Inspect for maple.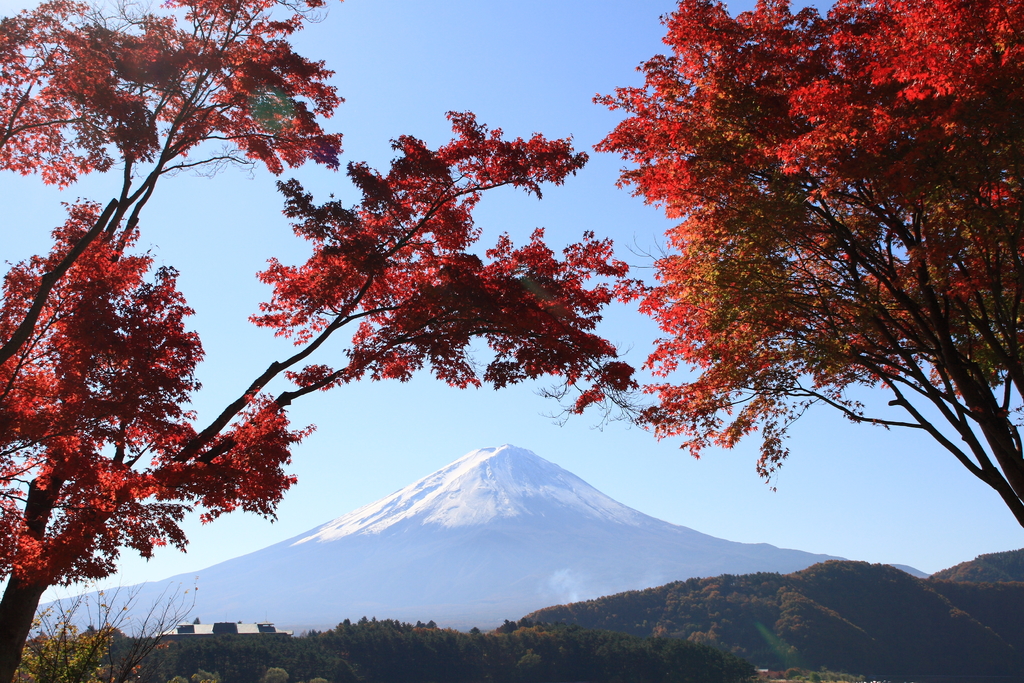
Inspection: 588 0 1023 535.
